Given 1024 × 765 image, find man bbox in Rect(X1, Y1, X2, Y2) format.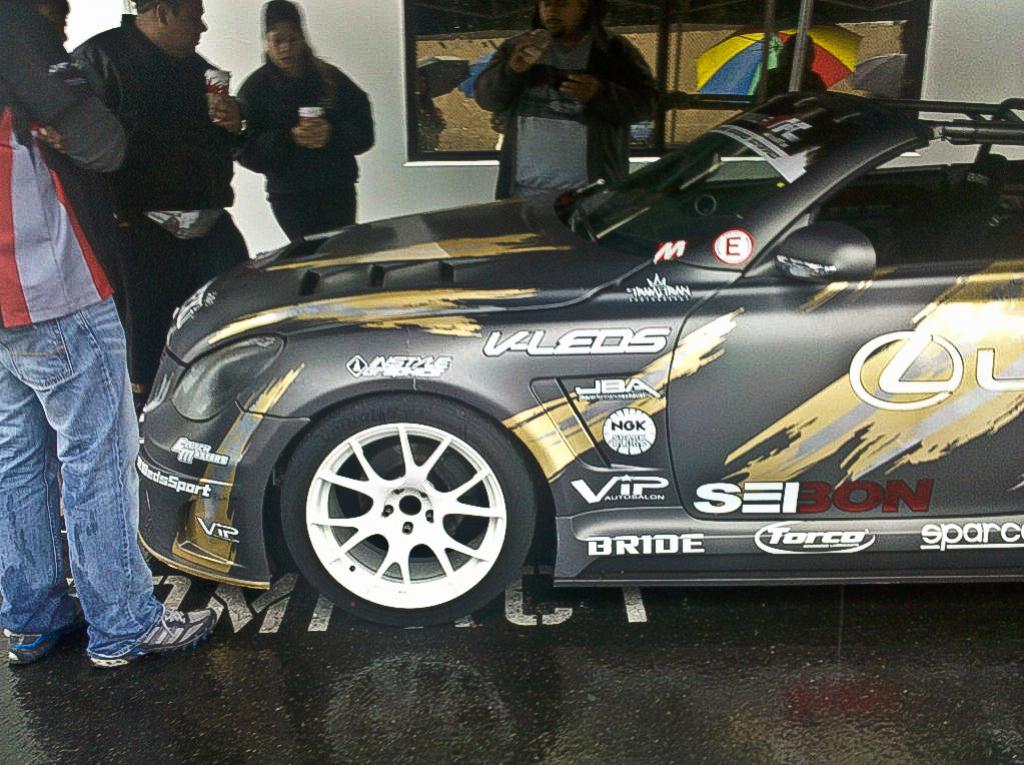
Rect(52, 0, 250, 408).
